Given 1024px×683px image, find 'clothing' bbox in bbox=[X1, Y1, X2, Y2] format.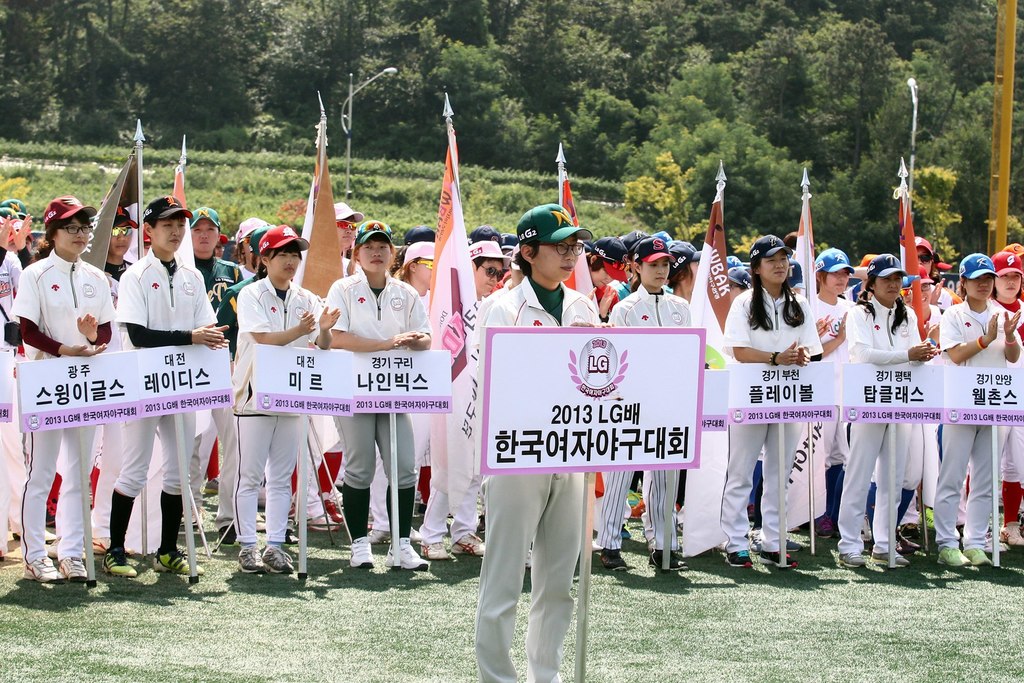
bbox=[476, 274, 595, 682].
